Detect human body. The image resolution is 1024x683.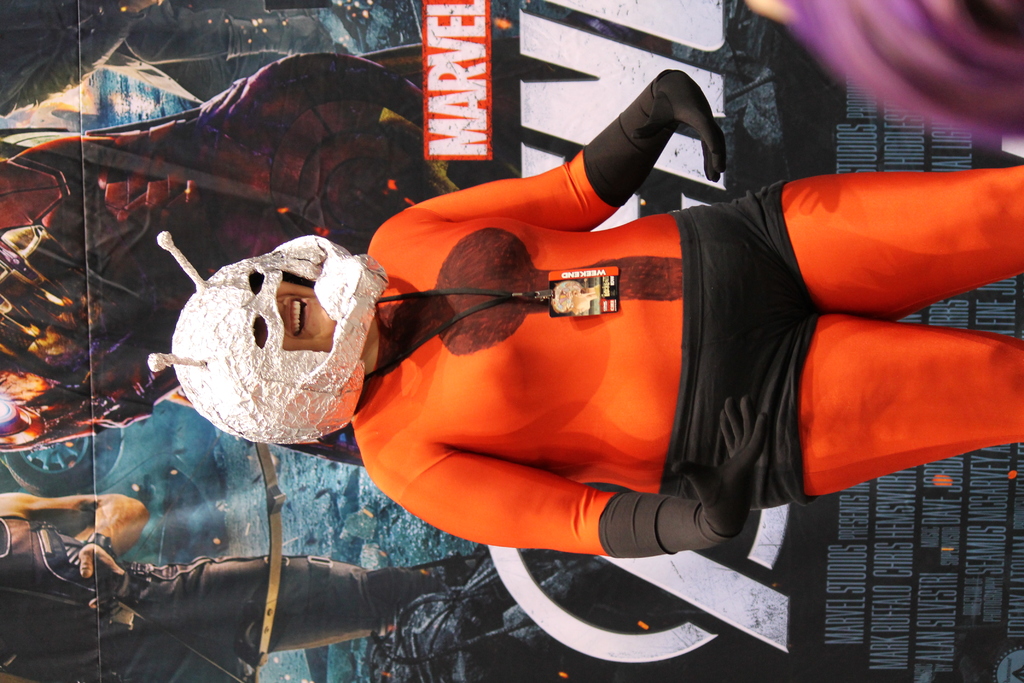
Rect(0, 495, 492, 682).
